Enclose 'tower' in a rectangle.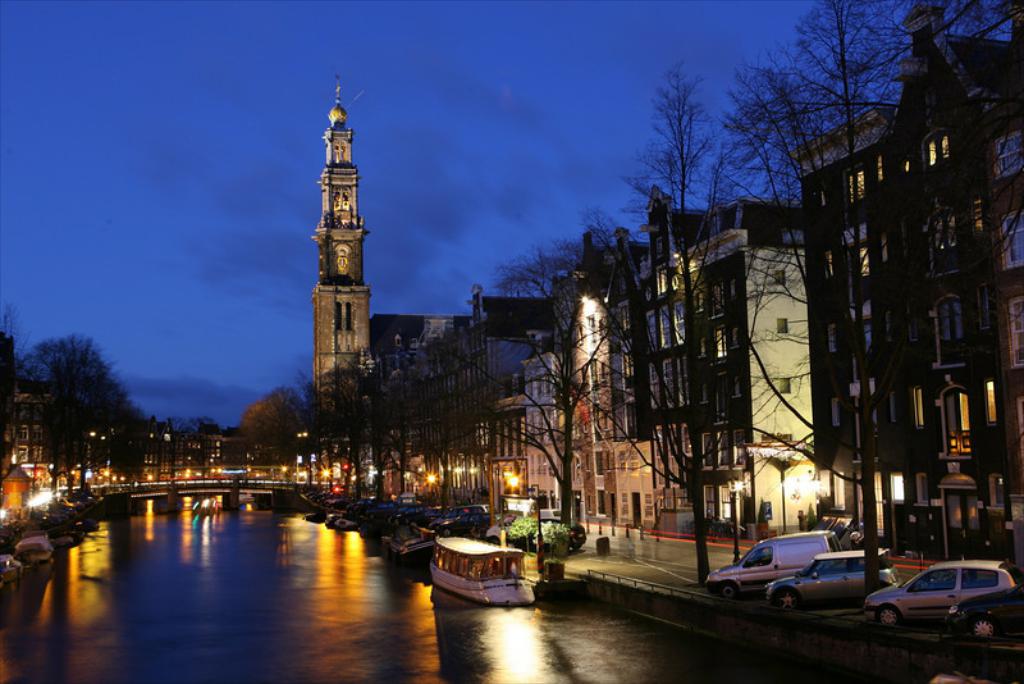
crop(310, 77, 372, 403).
